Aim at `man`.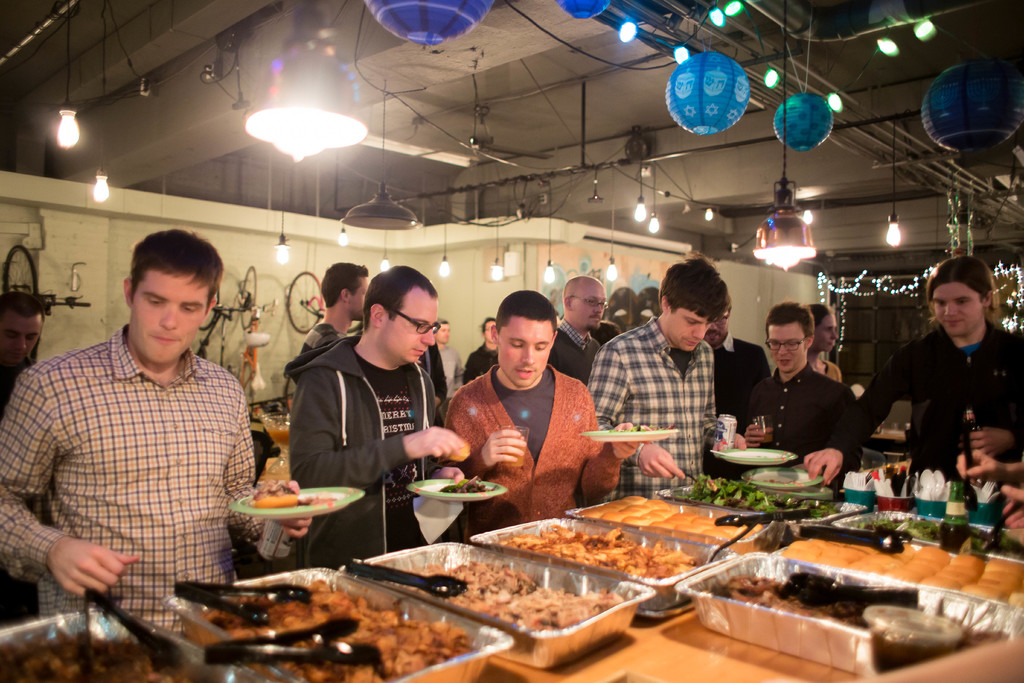
Aimed at [439,290,644,527].
